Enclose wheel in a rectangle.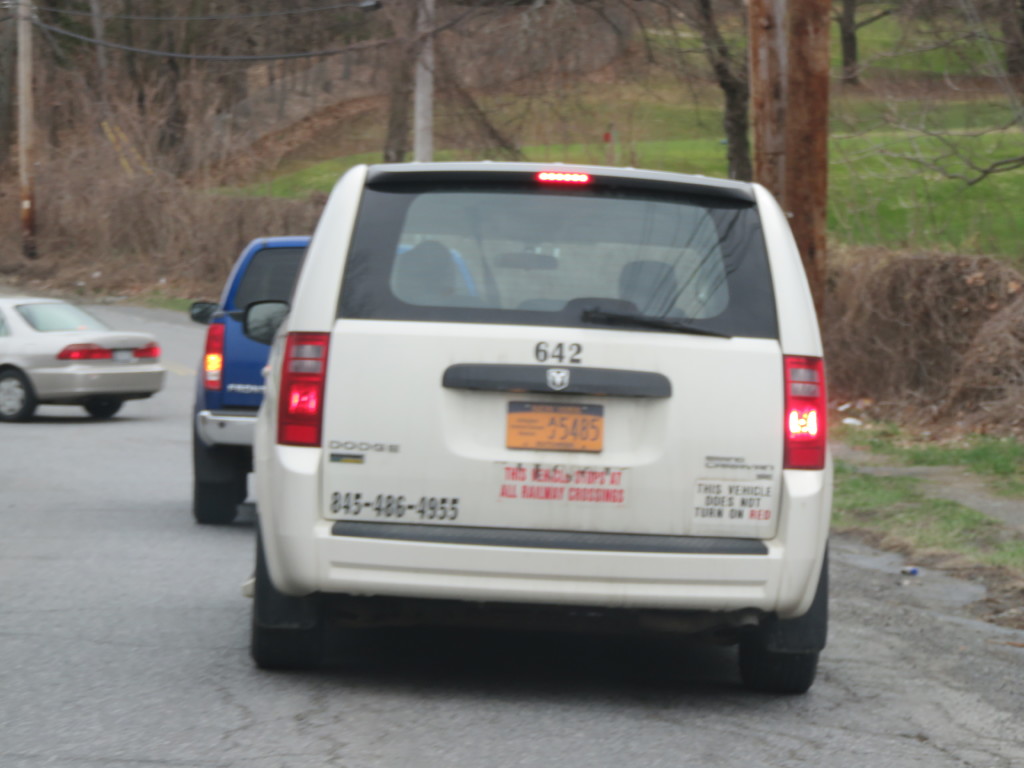
bbox(739, 626, 817, 691).
